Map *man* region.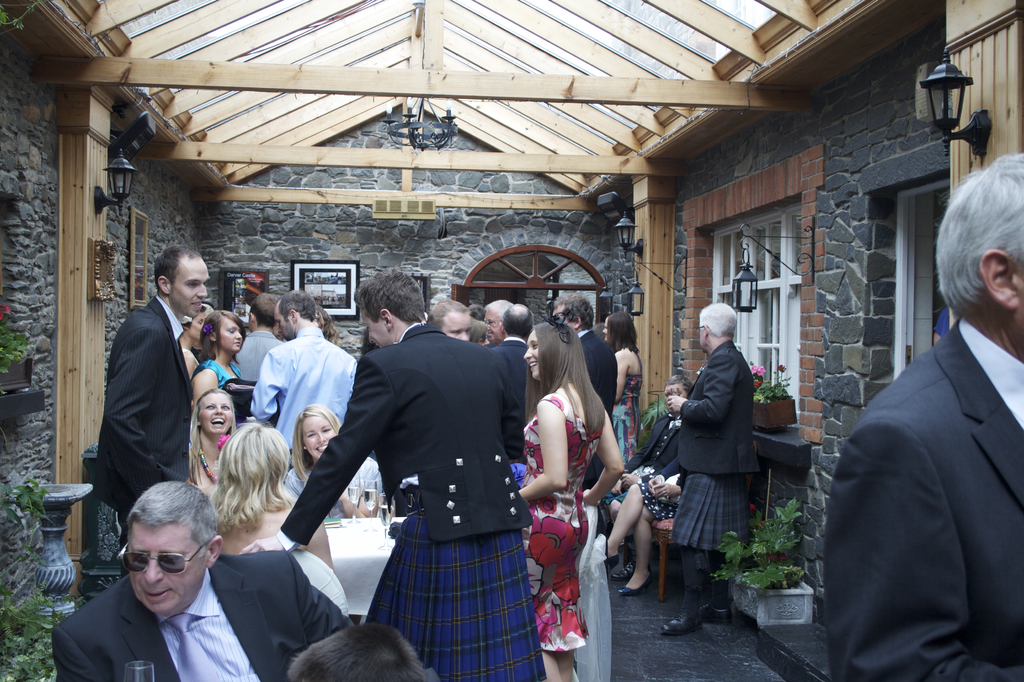
Mapped to Rect(824, 150, 1023, 681).
